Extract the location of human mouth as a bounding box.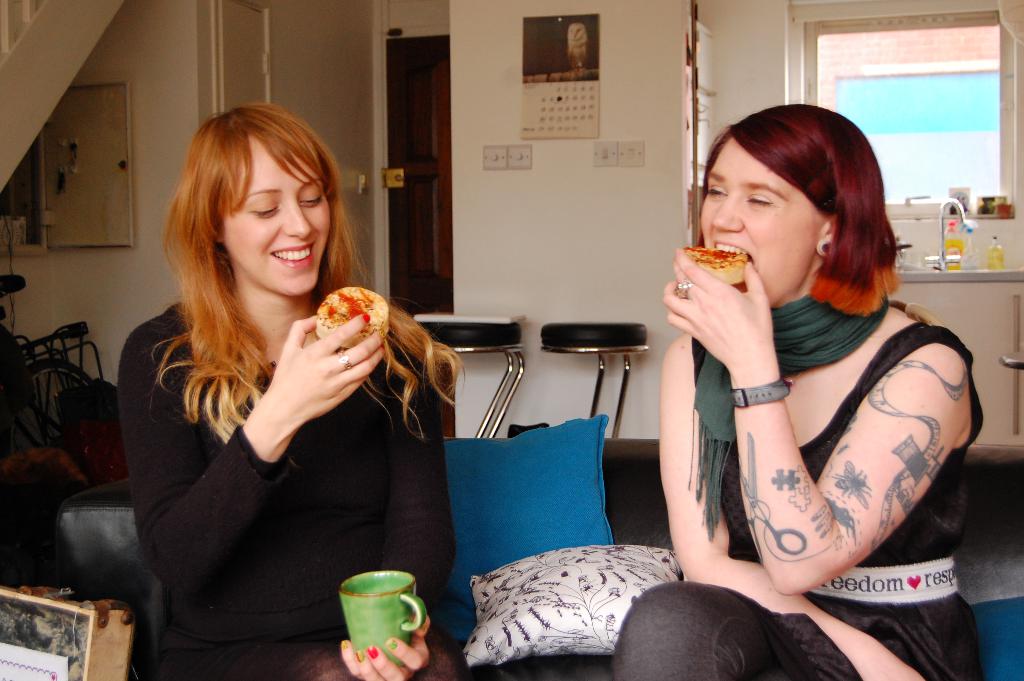
BBox(274, 238, 316, 270).
